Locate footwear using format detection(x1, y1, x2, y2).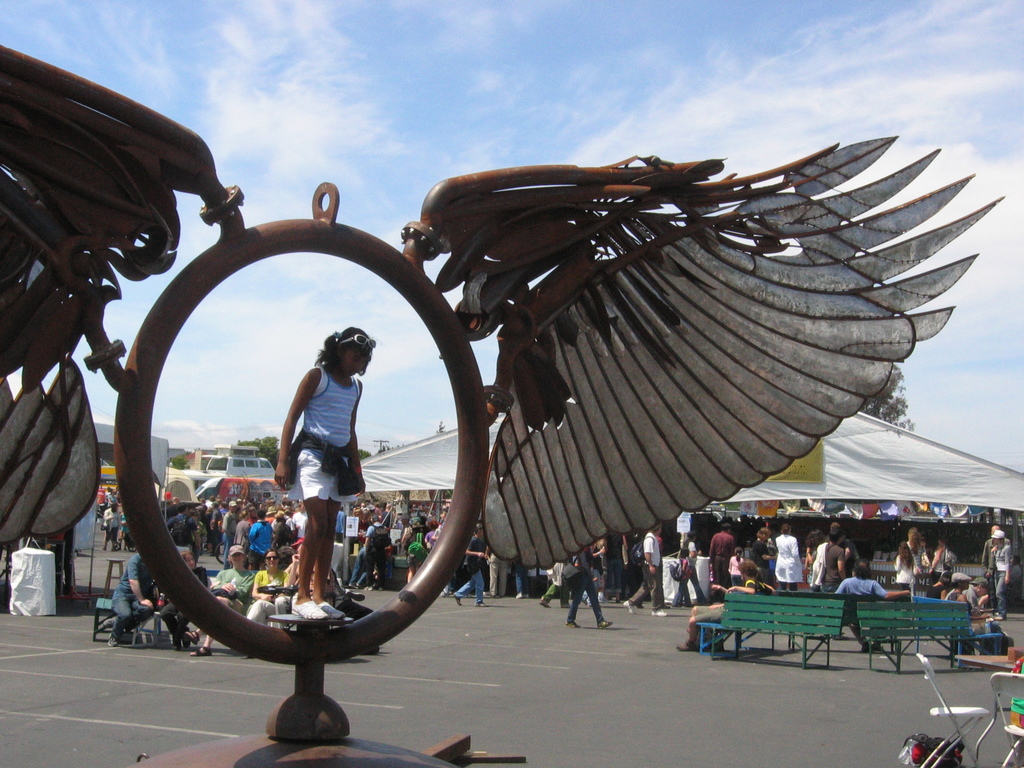
detection(170, 635, 182, 652).
